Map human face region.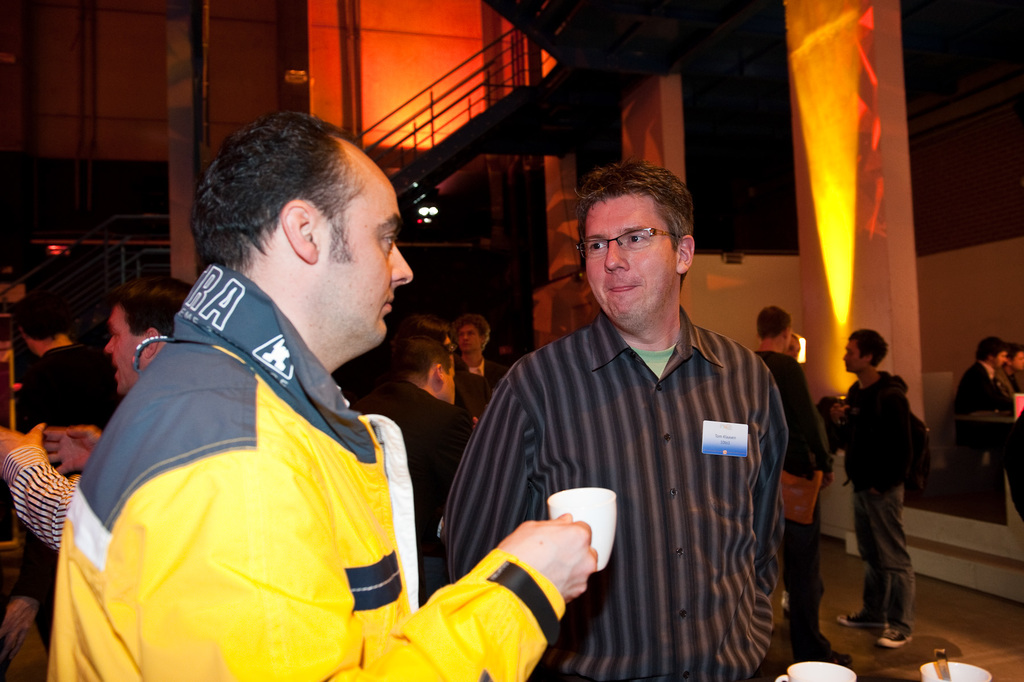
Mapped to detection(314, 174, 417, 364).
